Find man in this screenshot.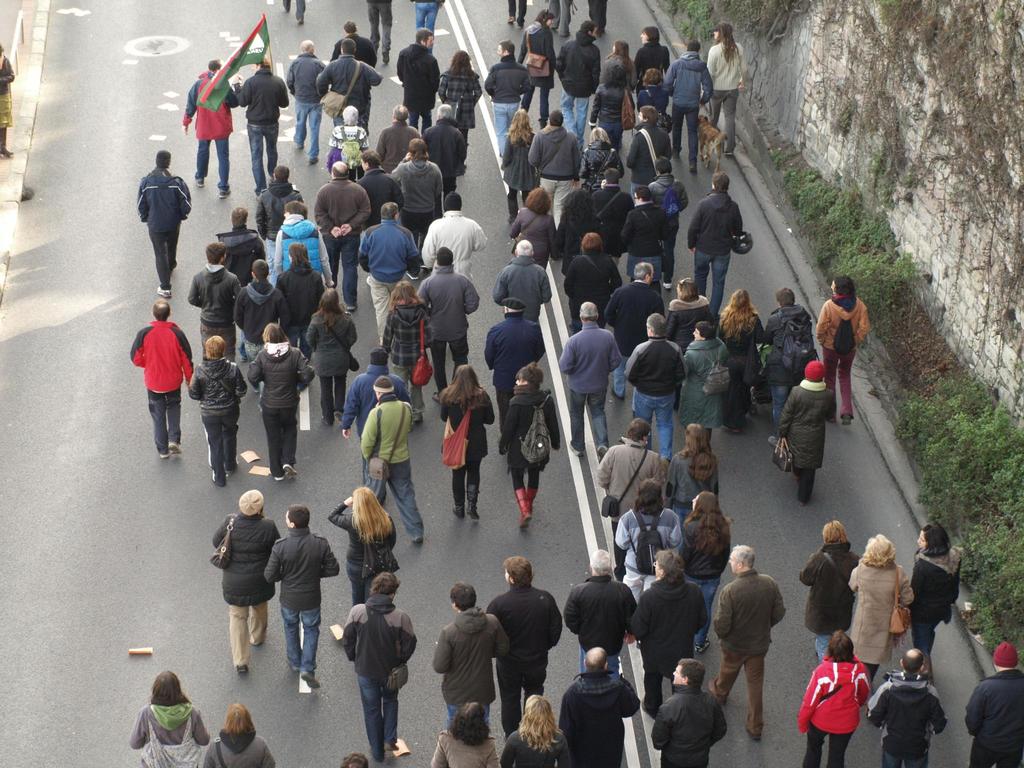
The bounding box for man is (left=135, top=151, right=191, bottom=300).
